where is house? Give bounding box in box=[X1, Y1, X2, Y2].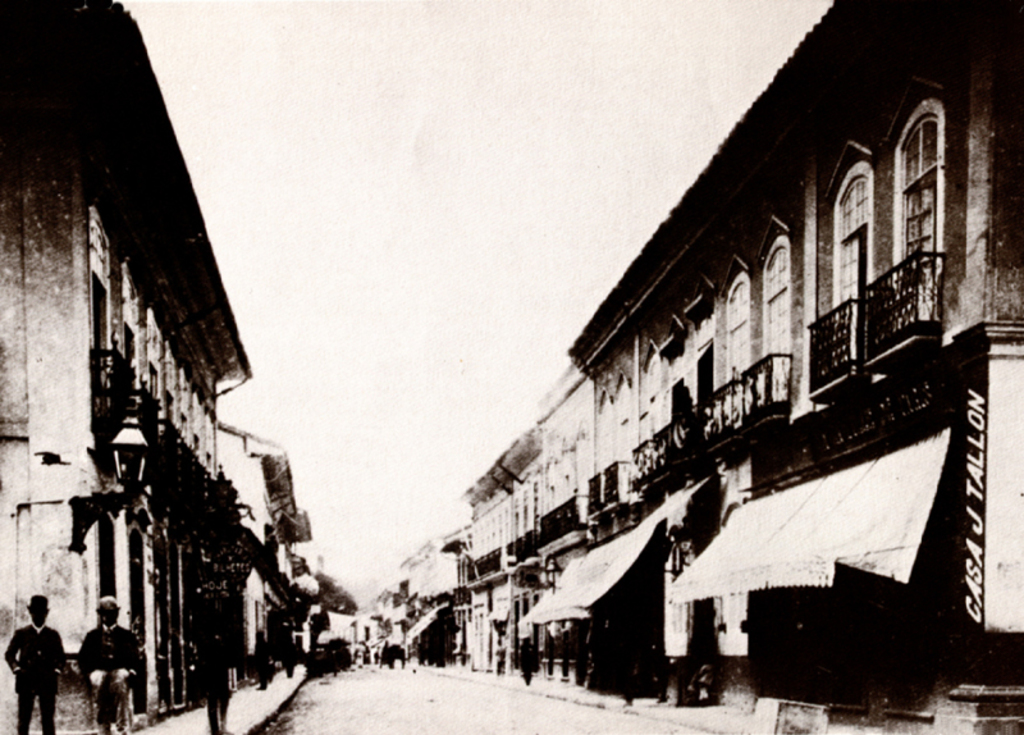
box=[500, 442, 572, 671].
